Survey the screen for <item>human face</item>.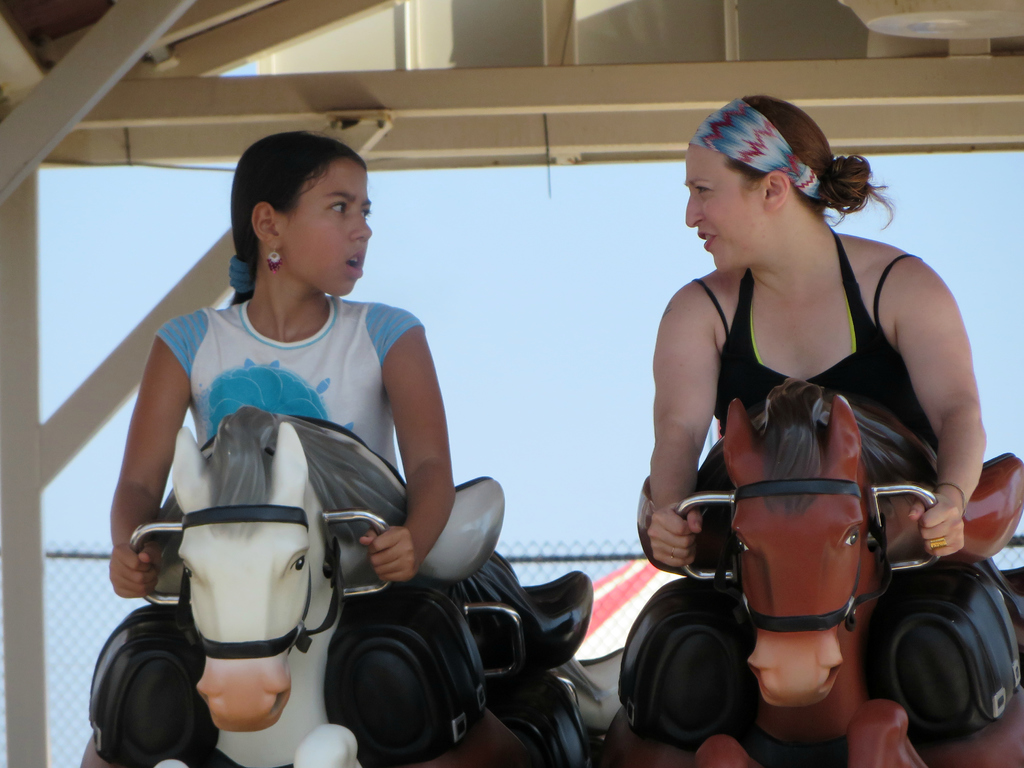
Survey found: {"left": 280, "top": 152, "right": 375, "bottom": 300}.
